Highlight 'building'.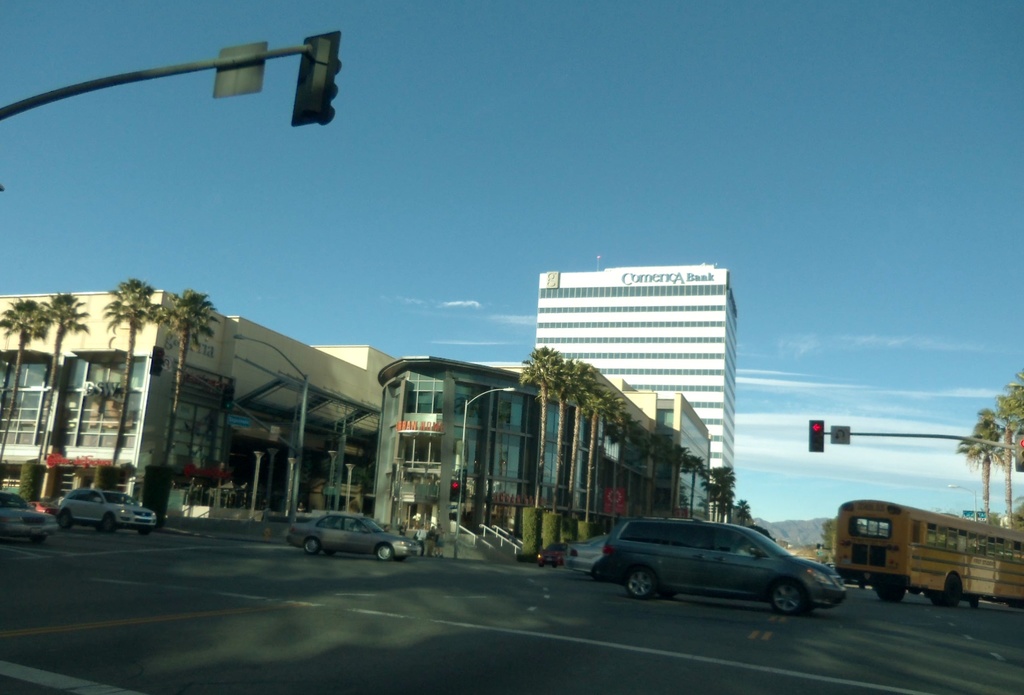
Highlighted region: [left=602, top=372, right=715, bottom=525].
